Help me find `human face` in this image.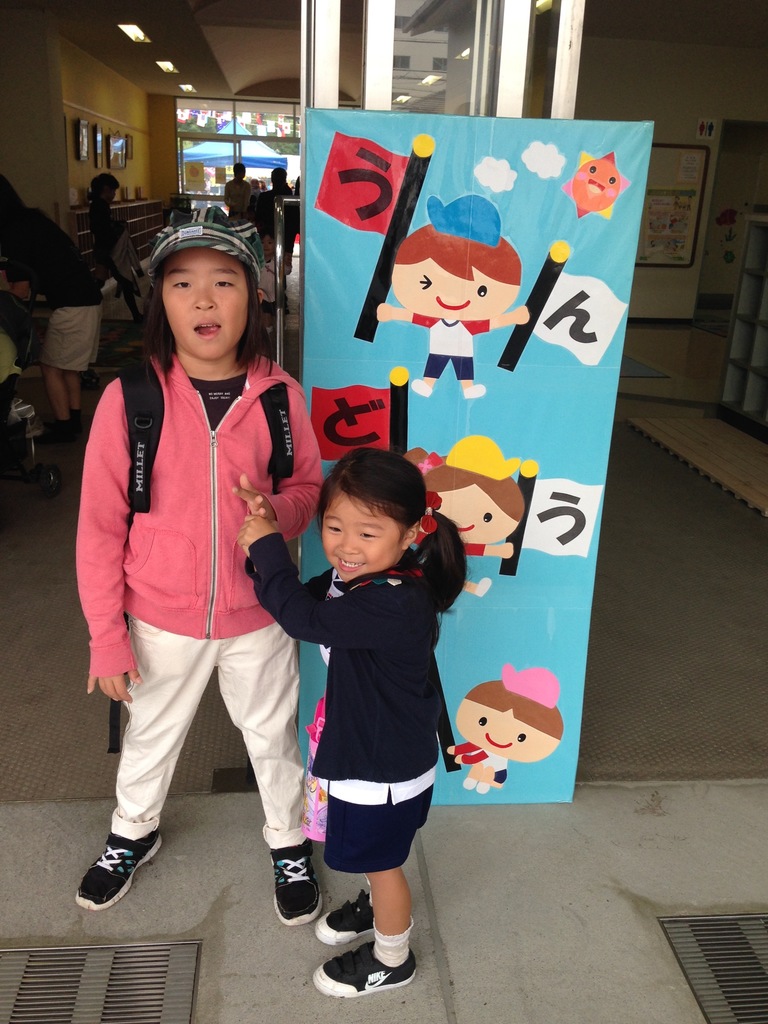
Found it: x1=449 y1=701 x2=551 y2=761.
